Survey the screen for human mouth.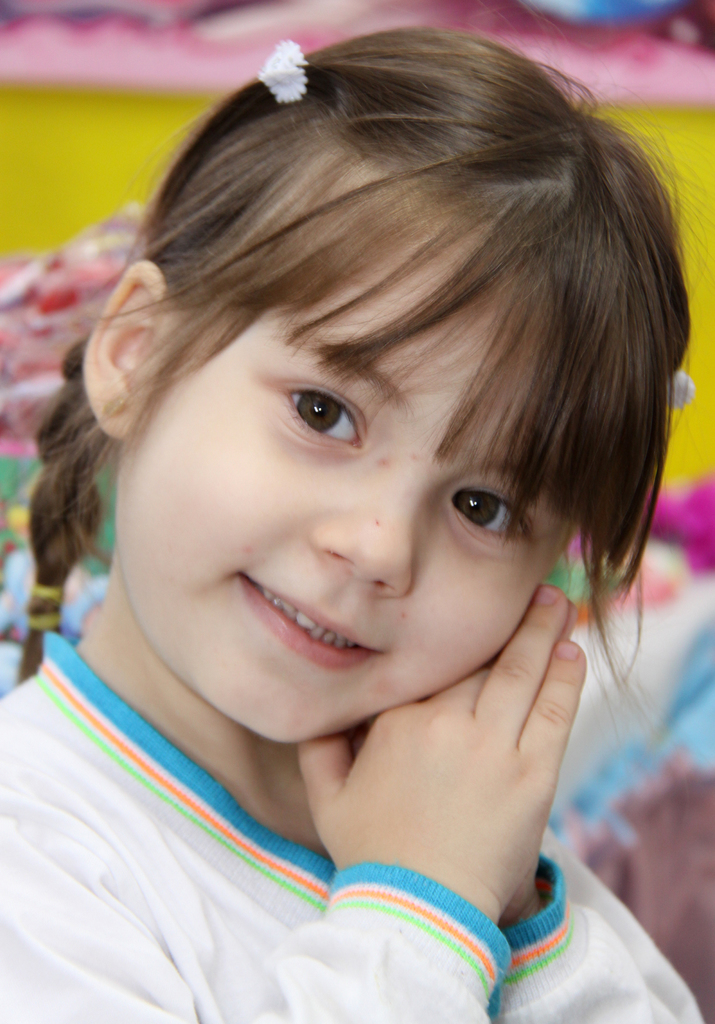
Survey found: (228,584,382,672).
